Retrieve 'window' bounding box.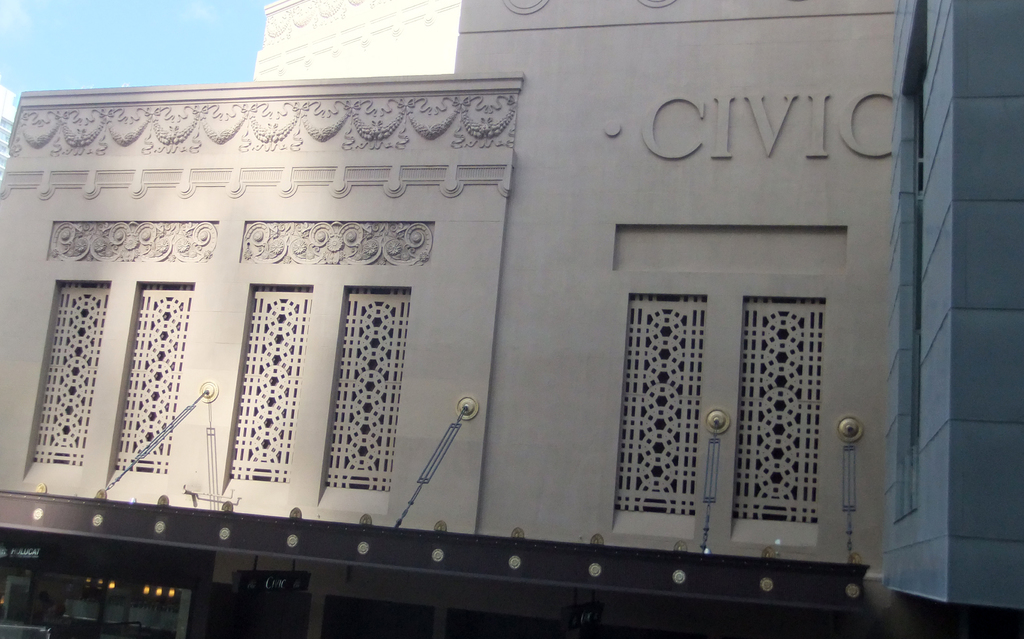
Bounding box: box(616, 296, 705, 516).
